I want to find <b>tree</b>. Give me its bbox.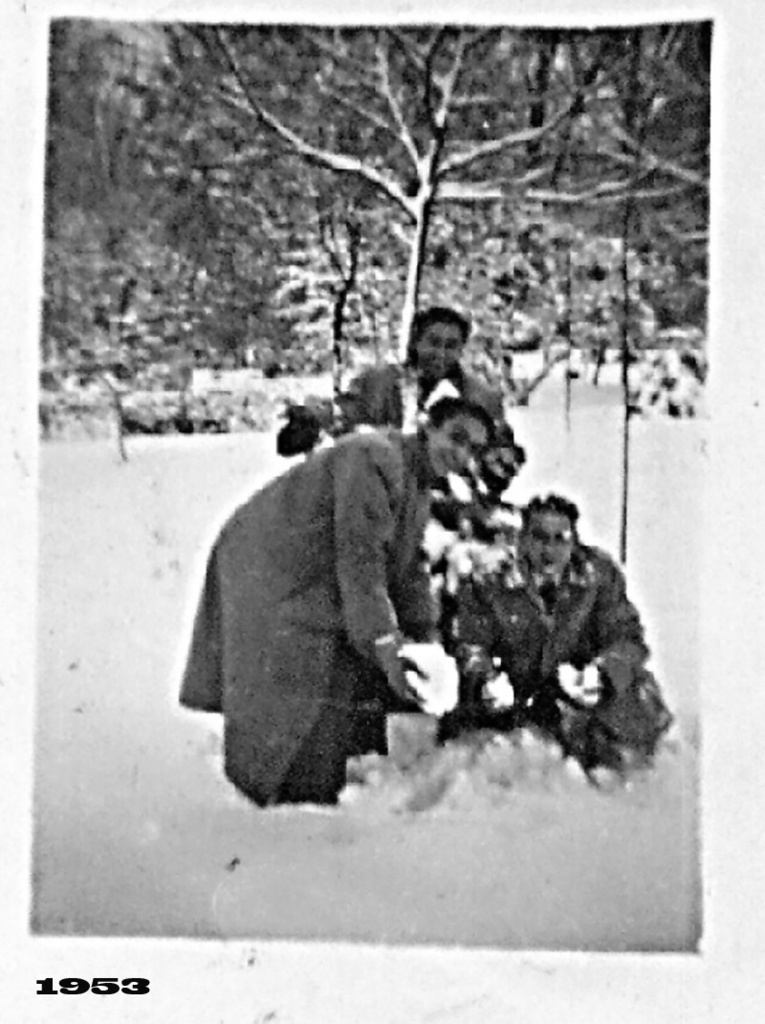
(x1=75, y1=75, x2=457, y2=420).
